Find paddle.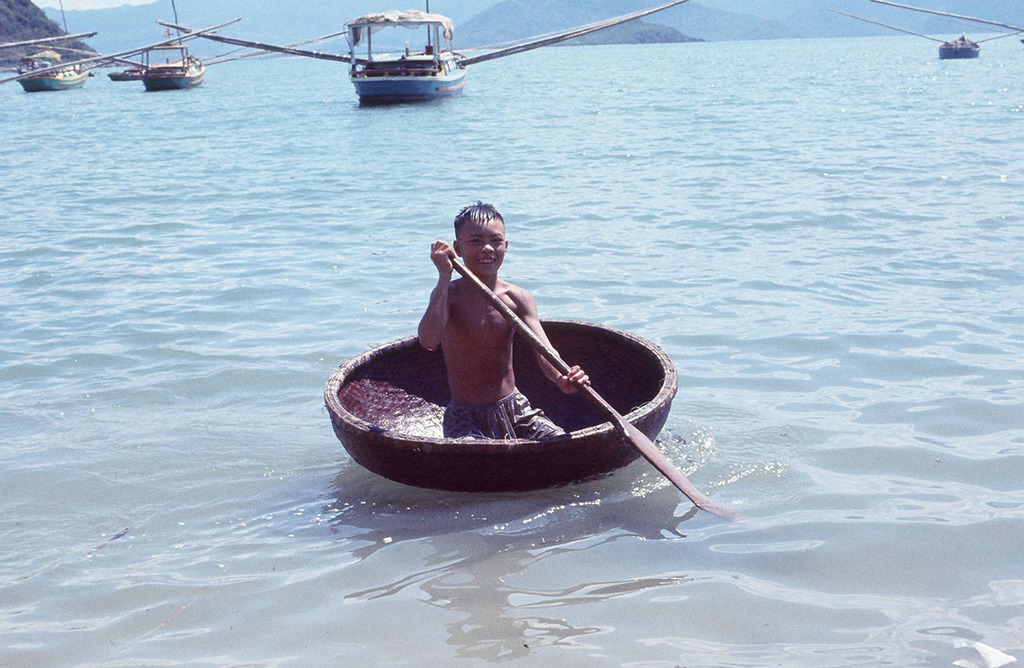
locate(454, 260, 737, 526).
